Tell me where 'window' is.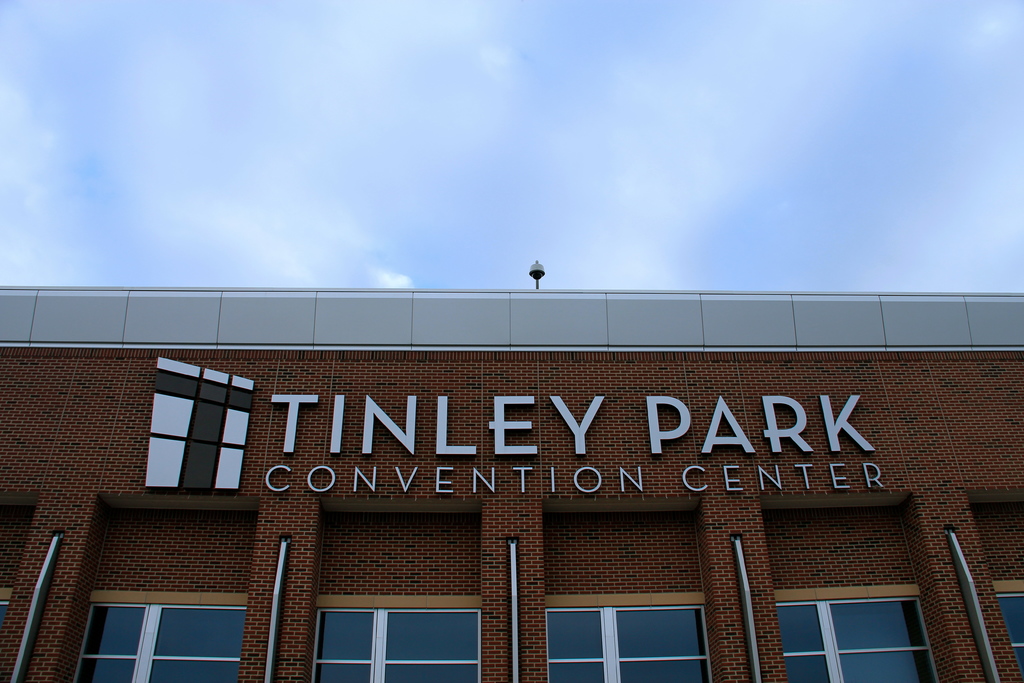
'window' is at 995 592 1023 682.
